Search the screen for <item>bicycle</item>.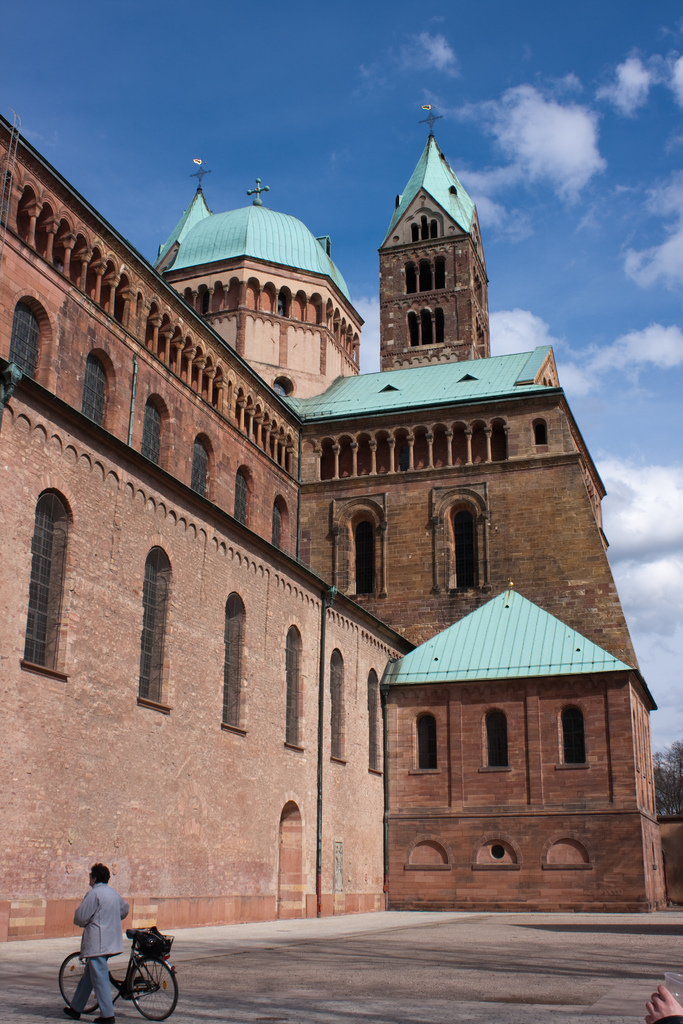
Found at bbox=(54, 916, 163, 1023).
